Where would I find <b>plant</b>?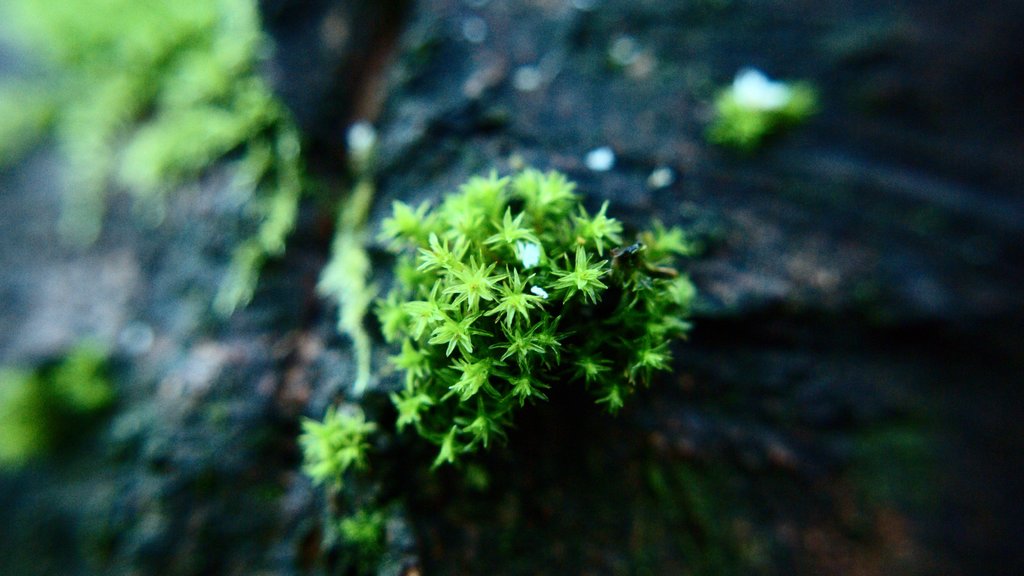
At left=704, top=60, right=822, bottom=154.
